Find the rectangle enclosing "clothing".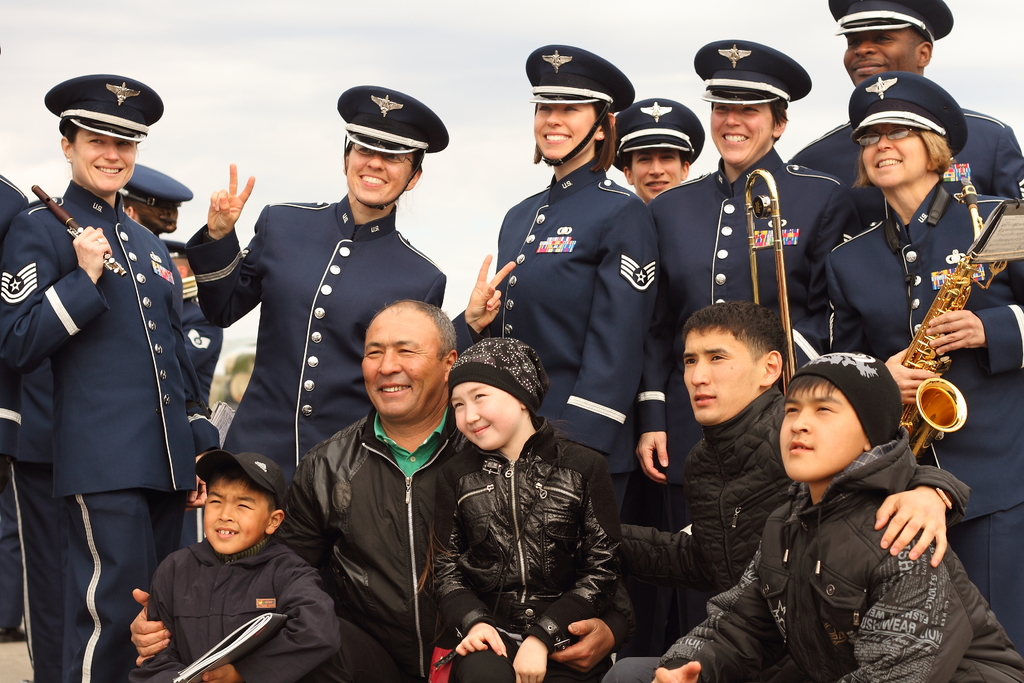
(x1=619, y1=429, x2=1023, y2=682).
